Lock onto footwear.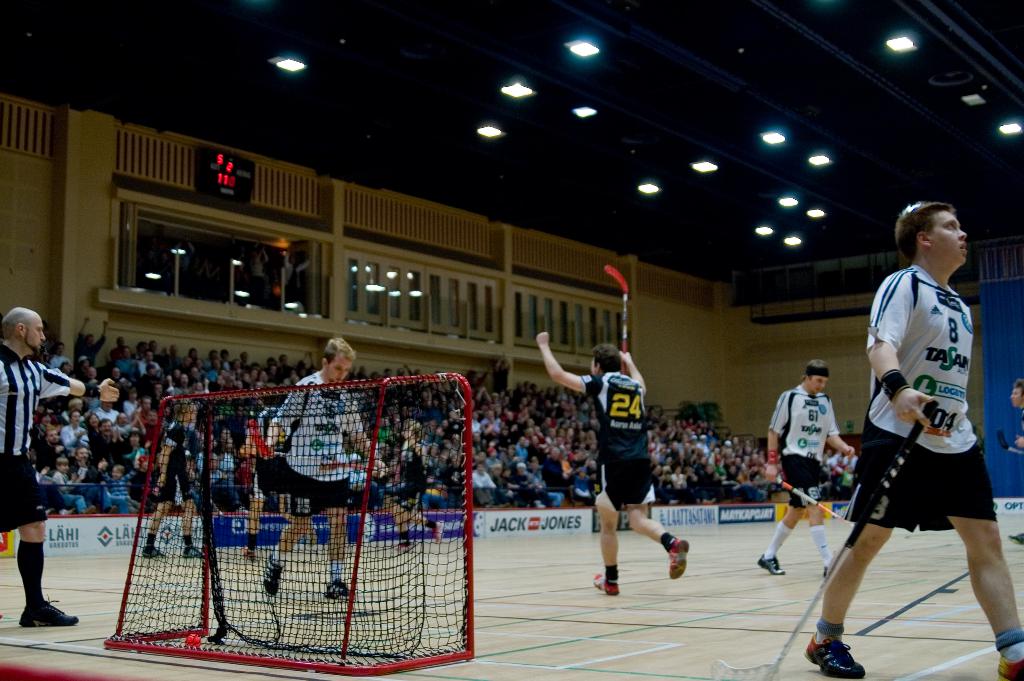
Locked: 264:555:280:596.
